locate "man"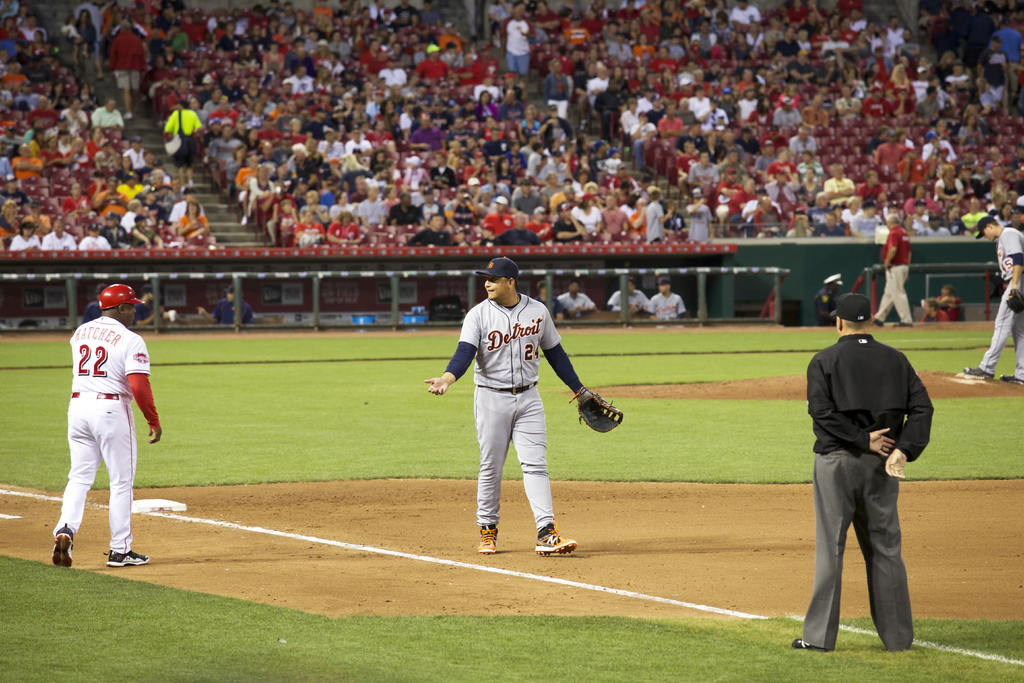
[410,211,448,245]
